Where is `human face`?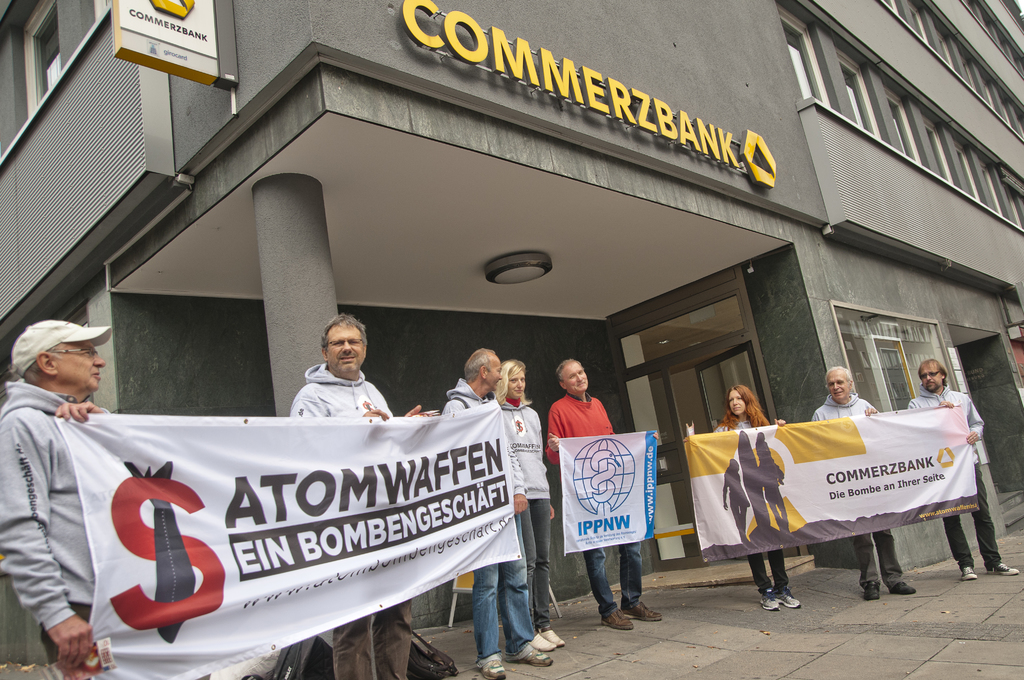
(x1=727, y1=390, x2=743, y2=415).
